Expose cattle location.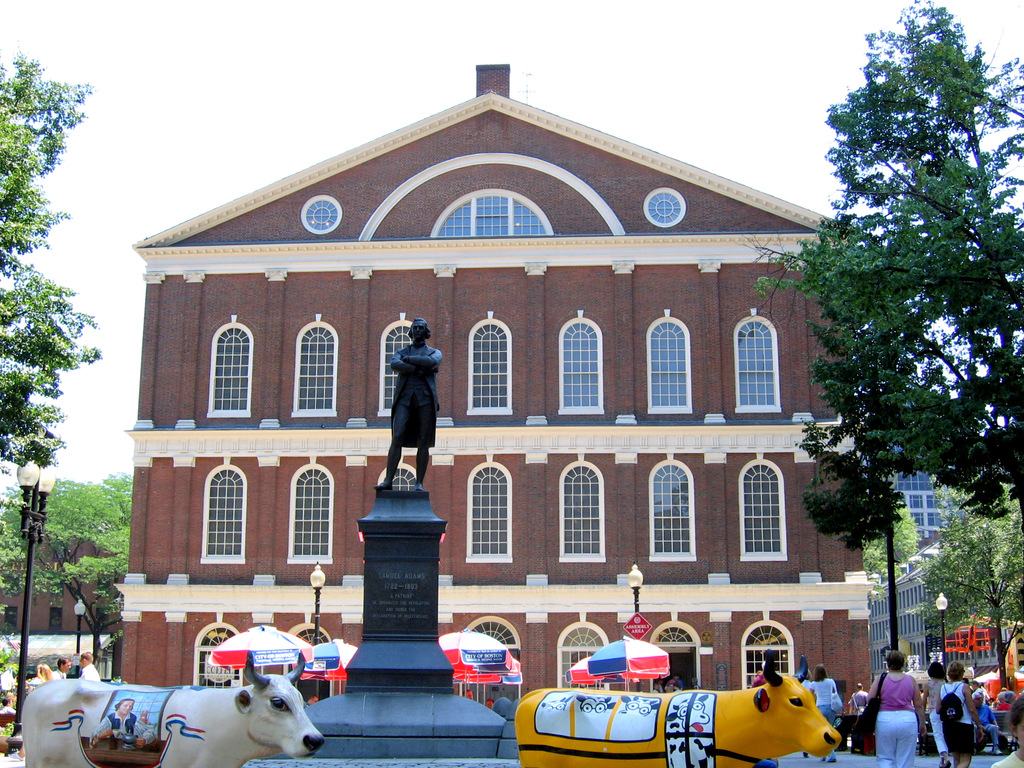
Exposed at locate(513, 653, 842, 767).
